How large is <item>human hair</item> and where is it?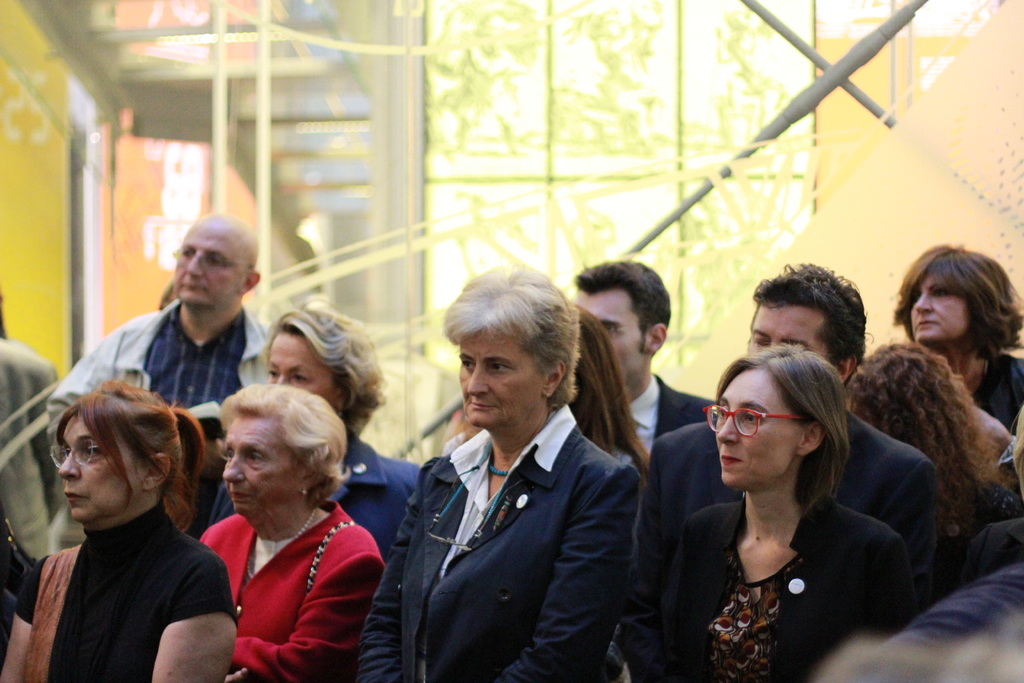
Bounding box: x1=221 y1=385 x2=353 y2=508.
